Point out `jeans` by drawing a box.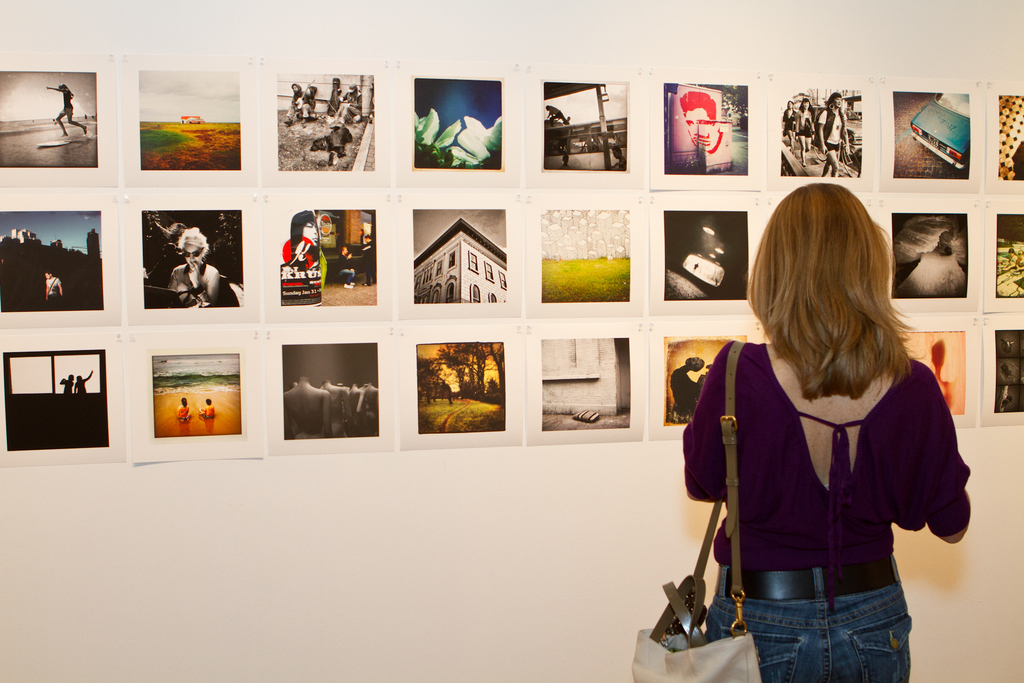
<bbox>706, 564, 910, 682</bbox>.
